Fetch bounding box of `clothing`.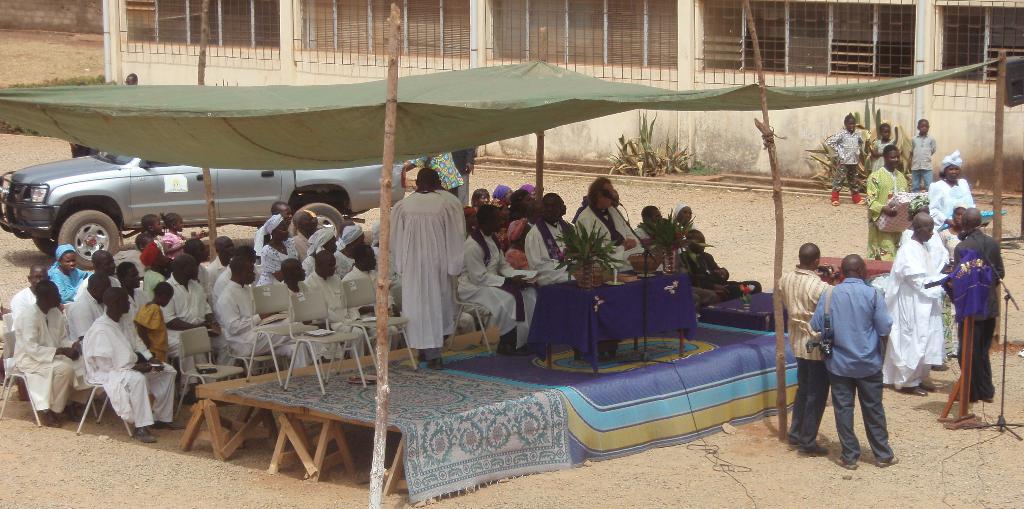
Bbox: 298/266/355/325.
